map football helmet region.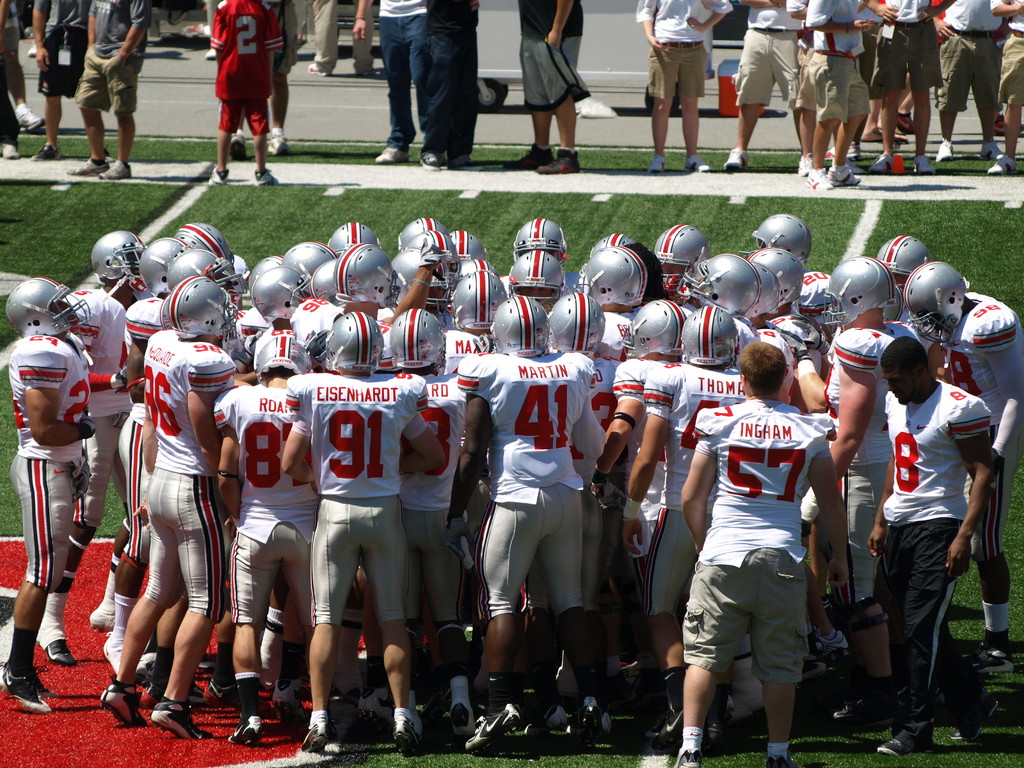
Mapped to [x1=510, y1=221, x2=566, y2=282].
